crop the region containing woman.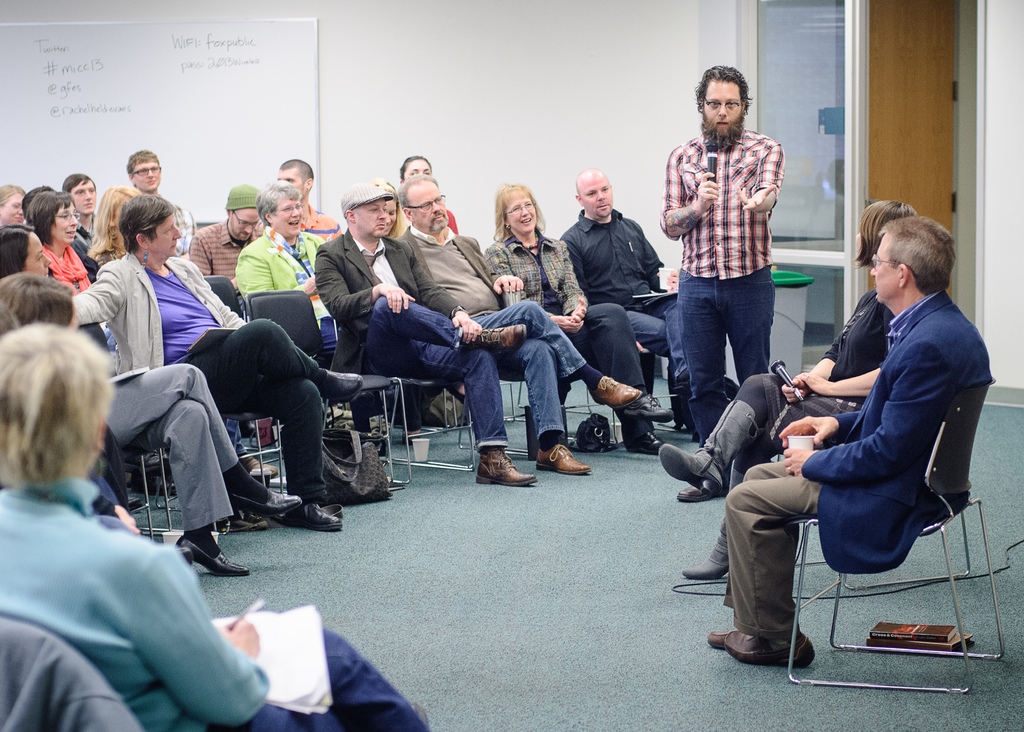
Crop region: BBox(656, 196, 924, 507).
